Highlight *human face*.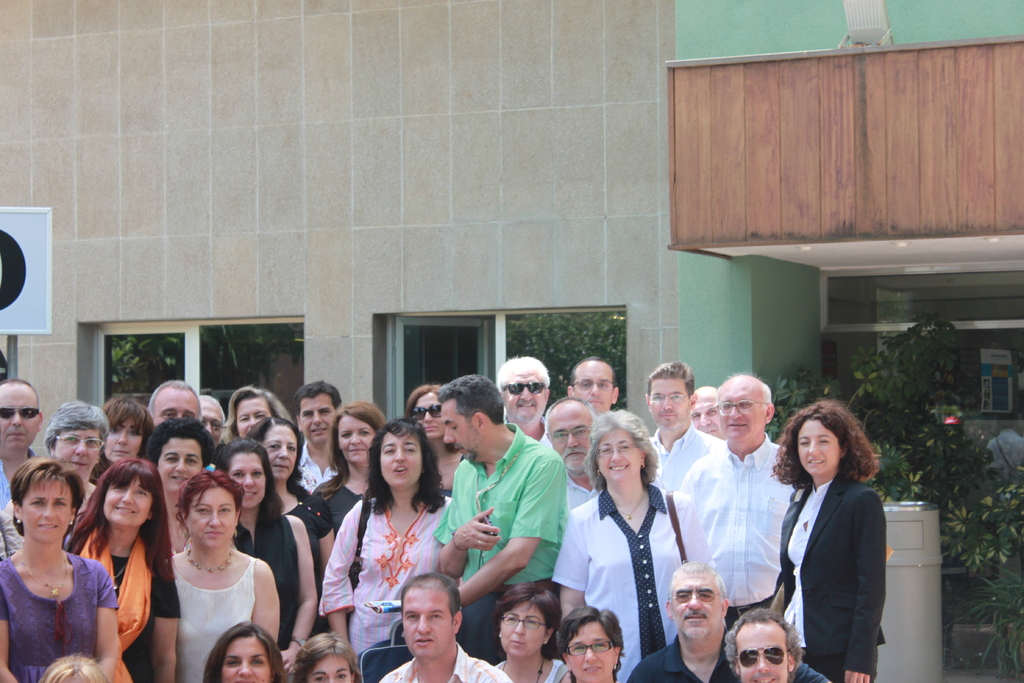
Highlighted region: [561,613,616,682].
